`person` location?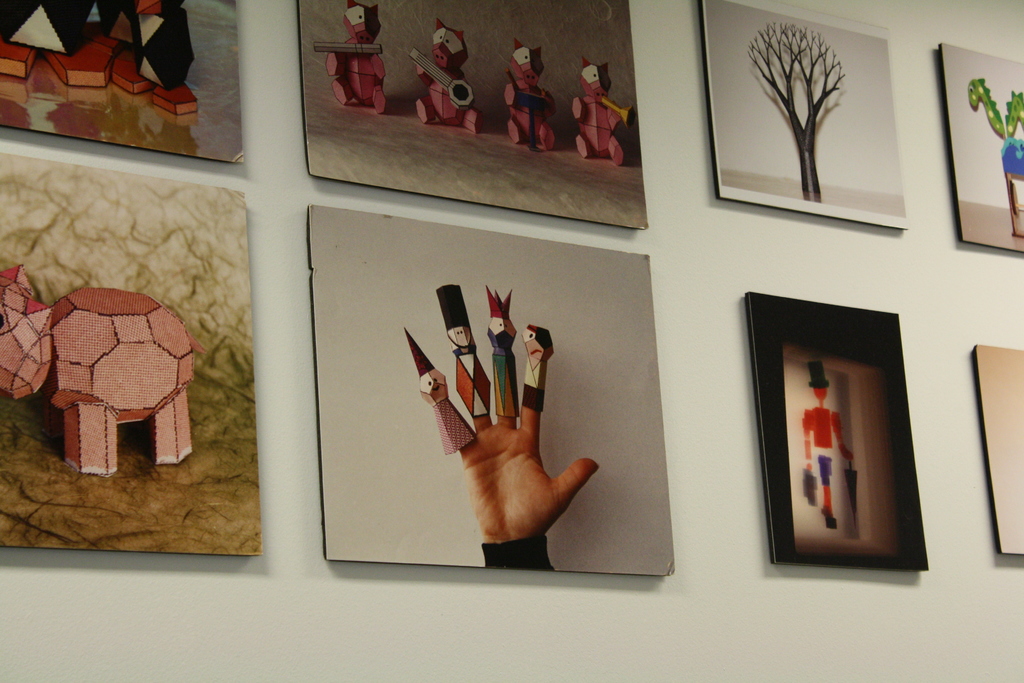
(404, 284, 600, 569)
